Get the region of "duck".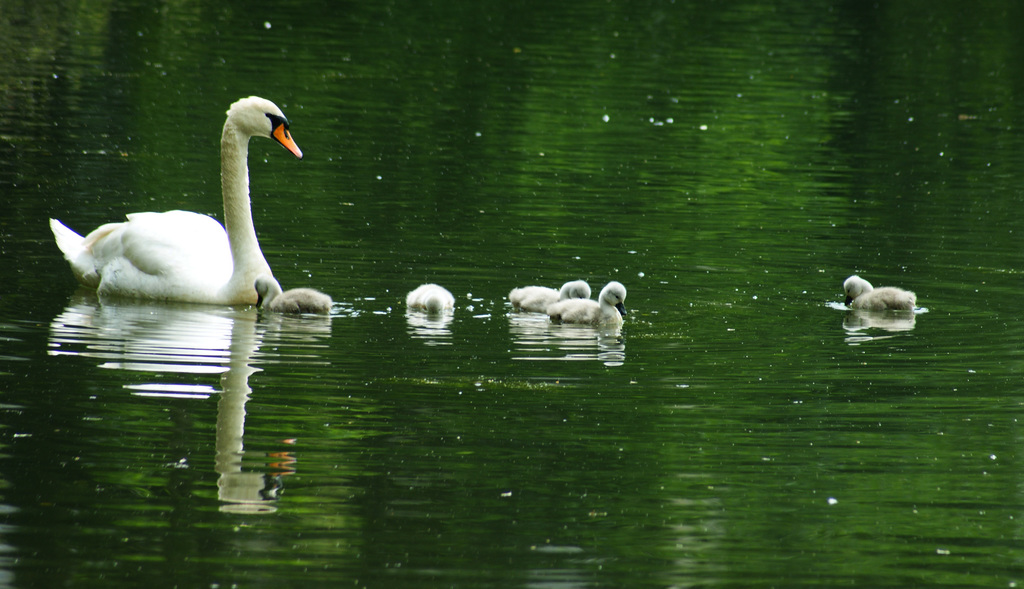
<box>506,275,593,310</box>.
